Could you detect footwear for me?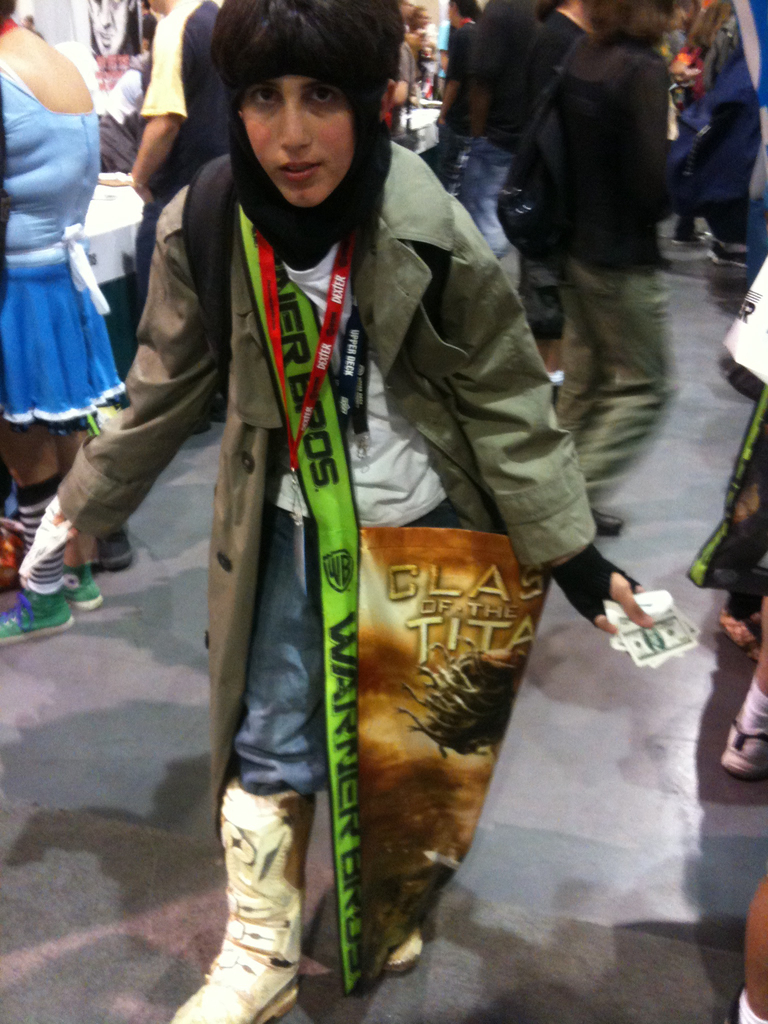
Detection result: (left=720, top=712, right=767, bottom=778).
